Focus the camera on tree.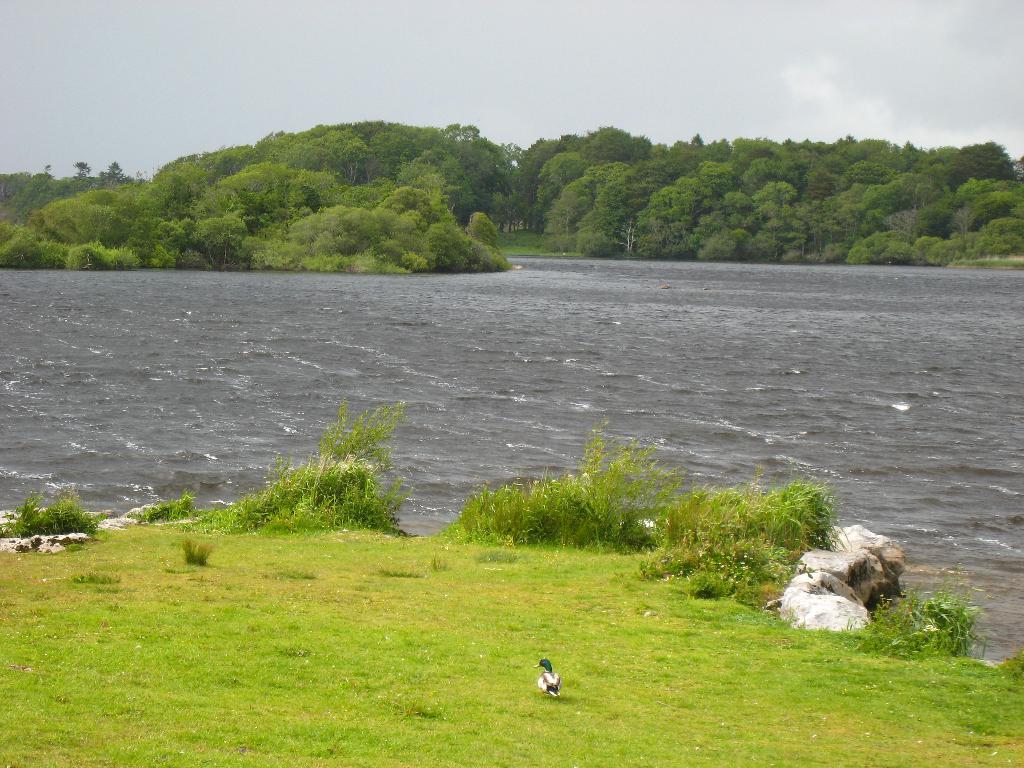
Focus region: detection(184, 182, 246, 271).
